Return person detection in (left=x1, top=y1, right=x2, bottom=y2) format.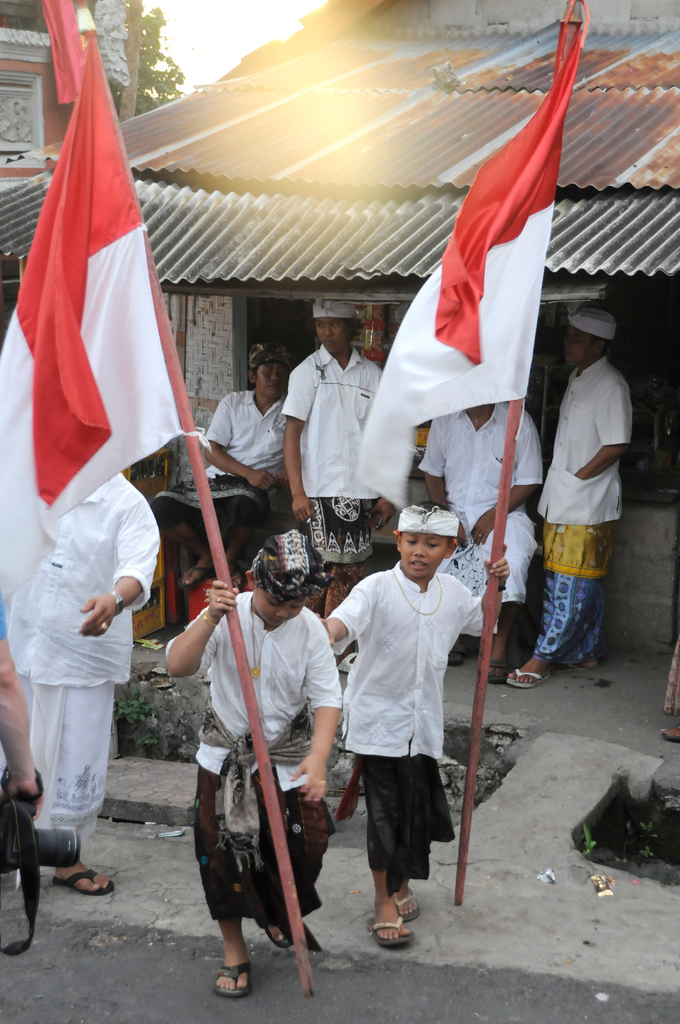
(left=316, top=503, right=512, bottom=951).
